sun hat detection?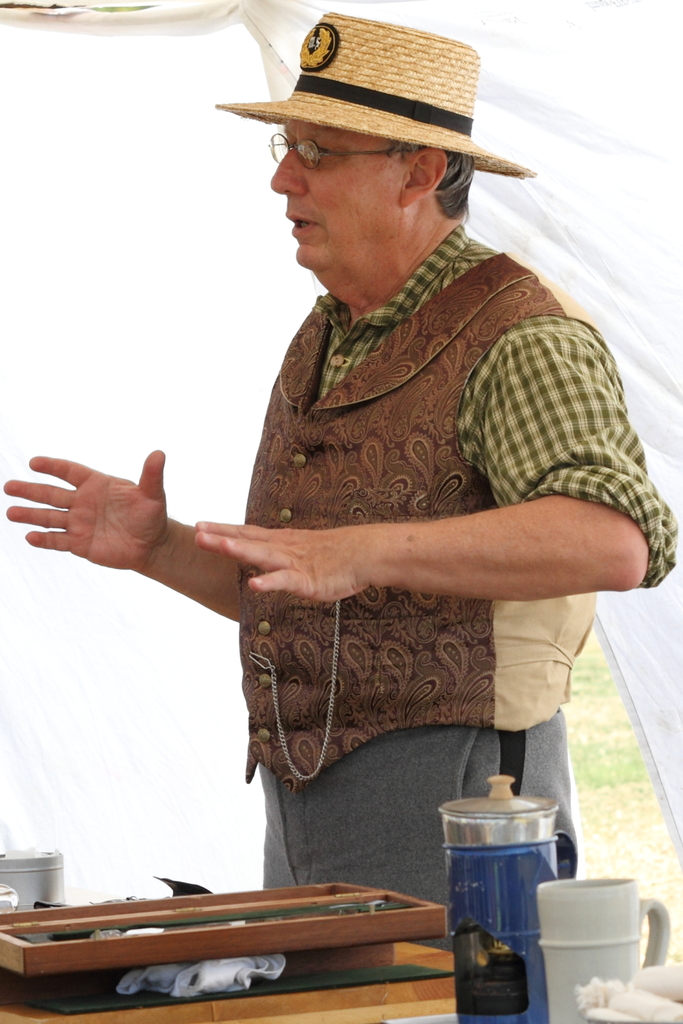
pyautogui.locateOnScreen(215, 12, 535, 181)
